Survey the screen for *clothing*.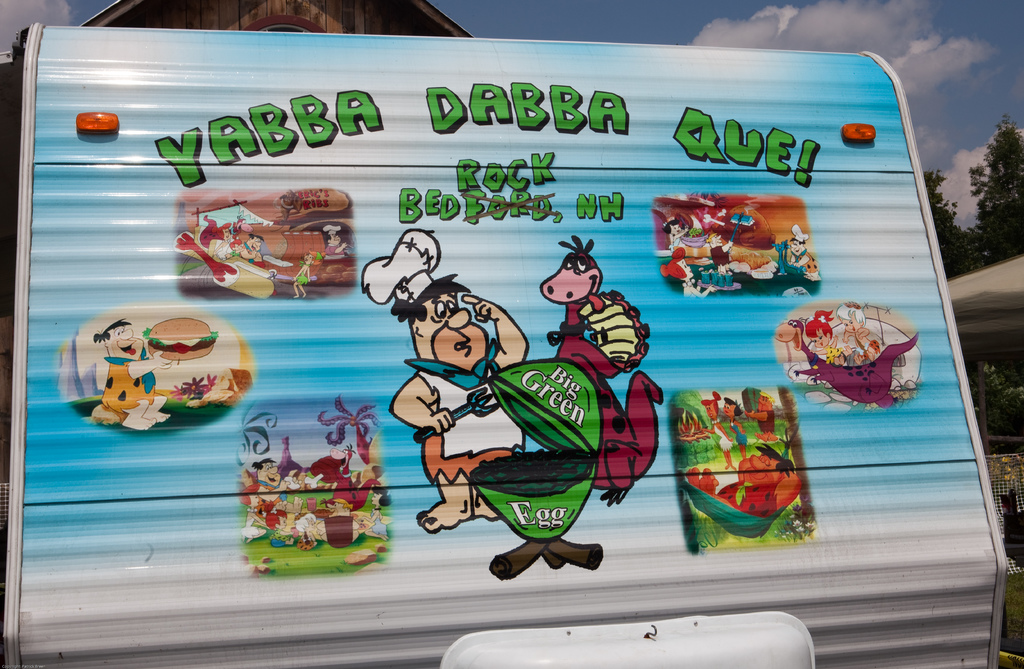
Survey found: 416:370:524:461.
